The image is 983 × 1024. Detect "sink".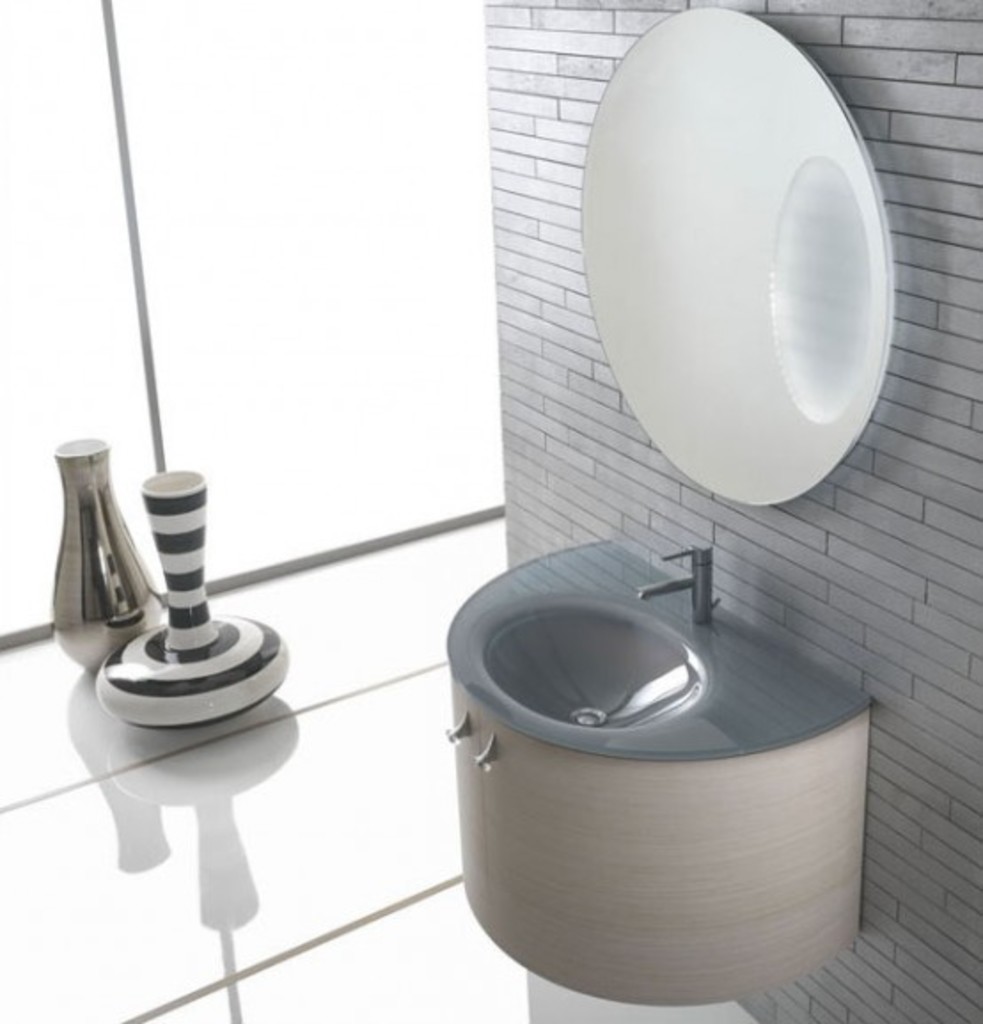
Detection: [left=452, top=479, right=878, bottom=962].
